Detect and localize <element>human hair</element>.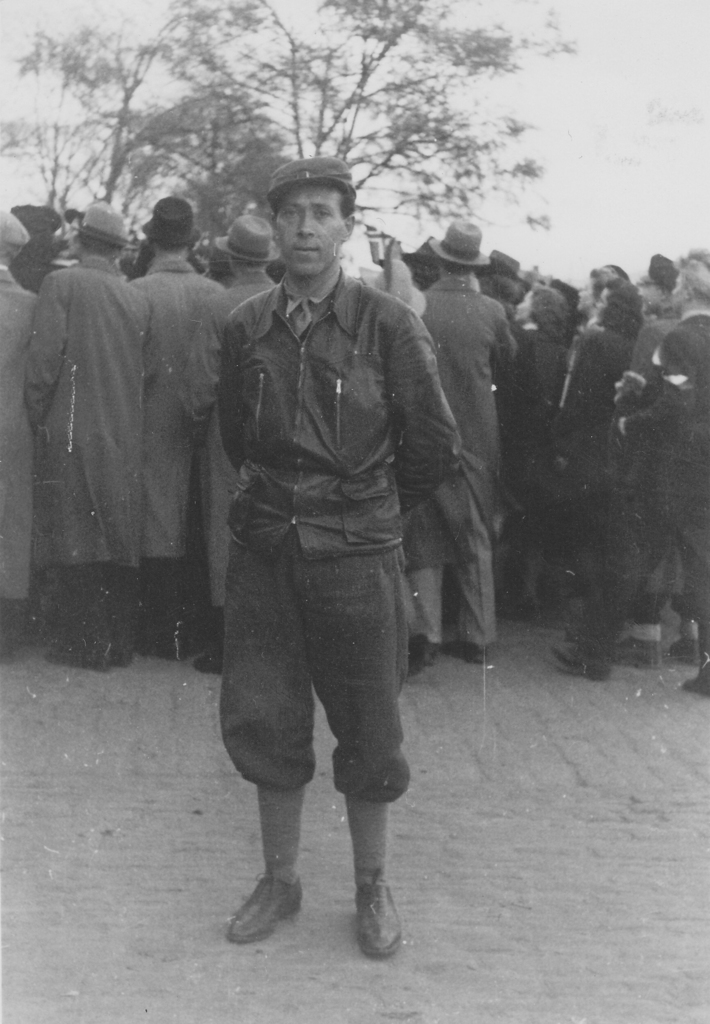
Localized at <region>79, 236, 122, 257</region>.
